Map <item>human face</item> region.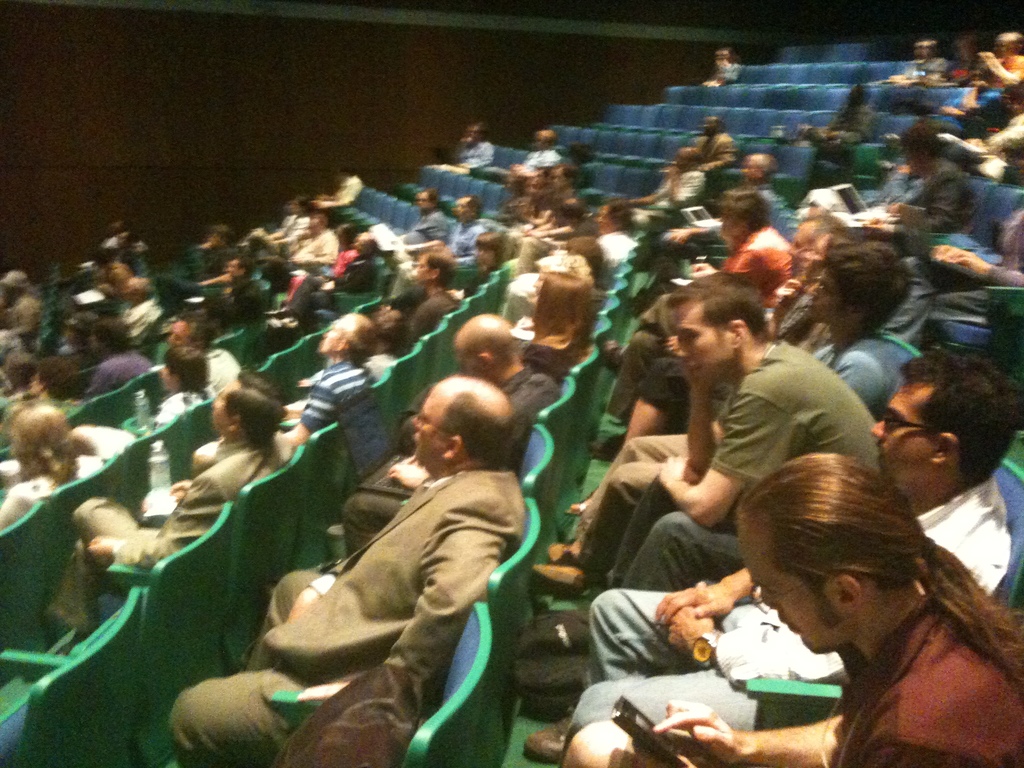
Mapped to [left=816, top=273, right=847, bottom=320].
